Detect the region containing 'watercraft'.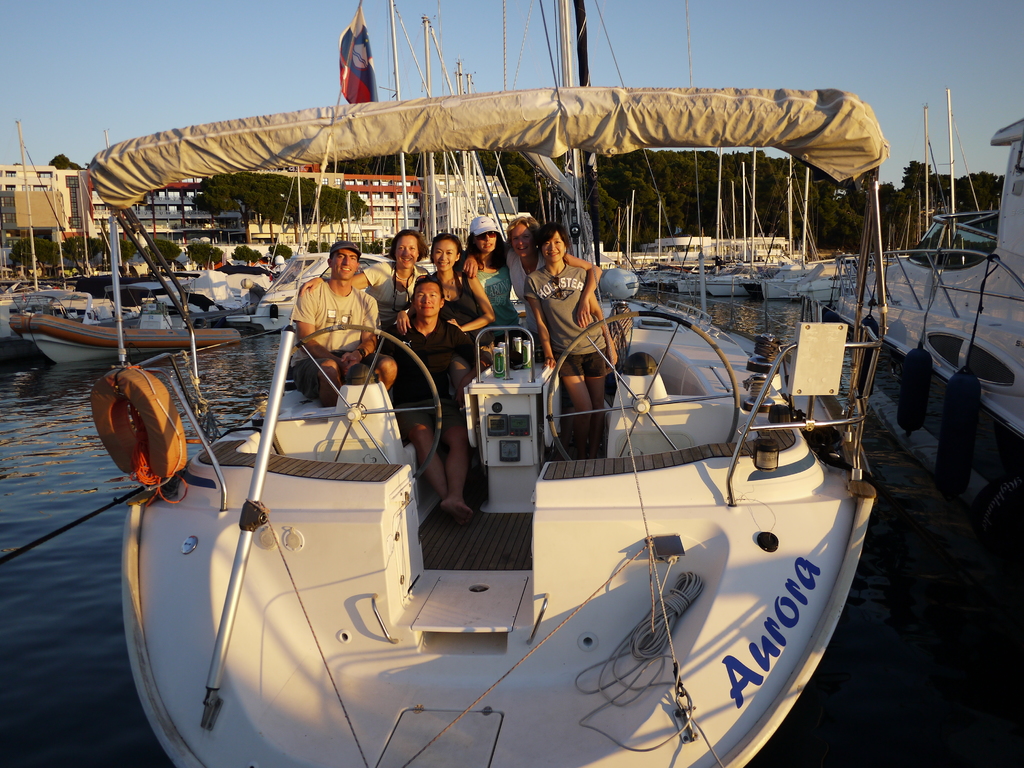
left=99, top=246, right=850, bottom=739.
